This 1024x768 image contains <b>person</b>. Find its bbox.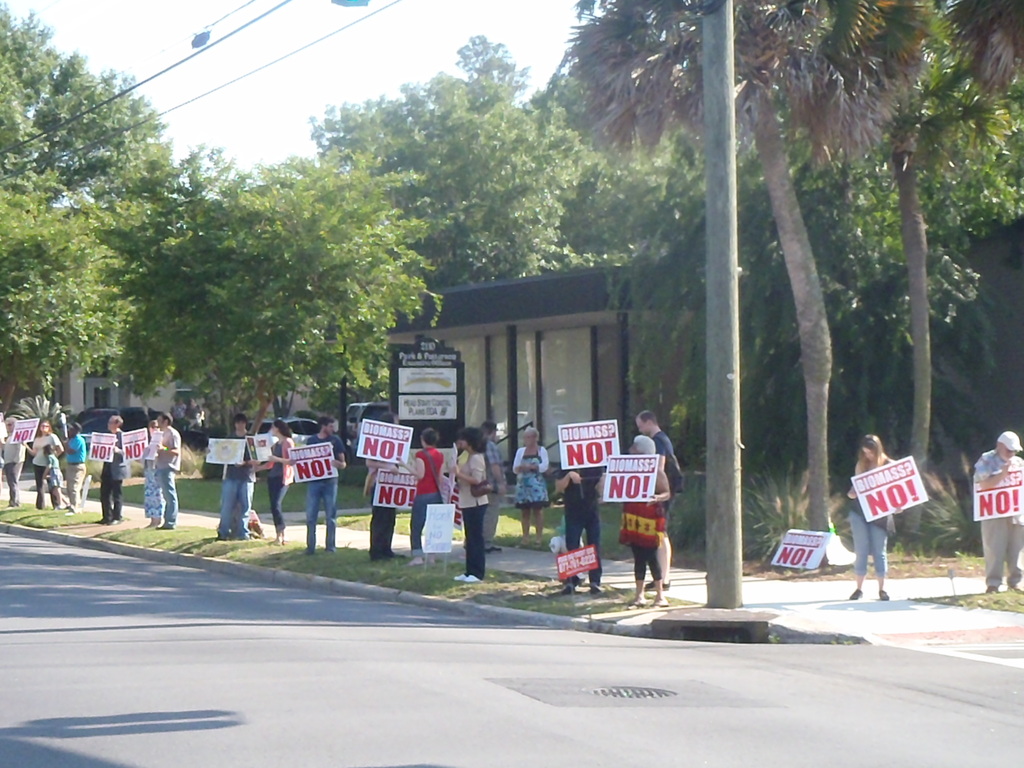
left=396, top=428, right=444, bottom=571.
